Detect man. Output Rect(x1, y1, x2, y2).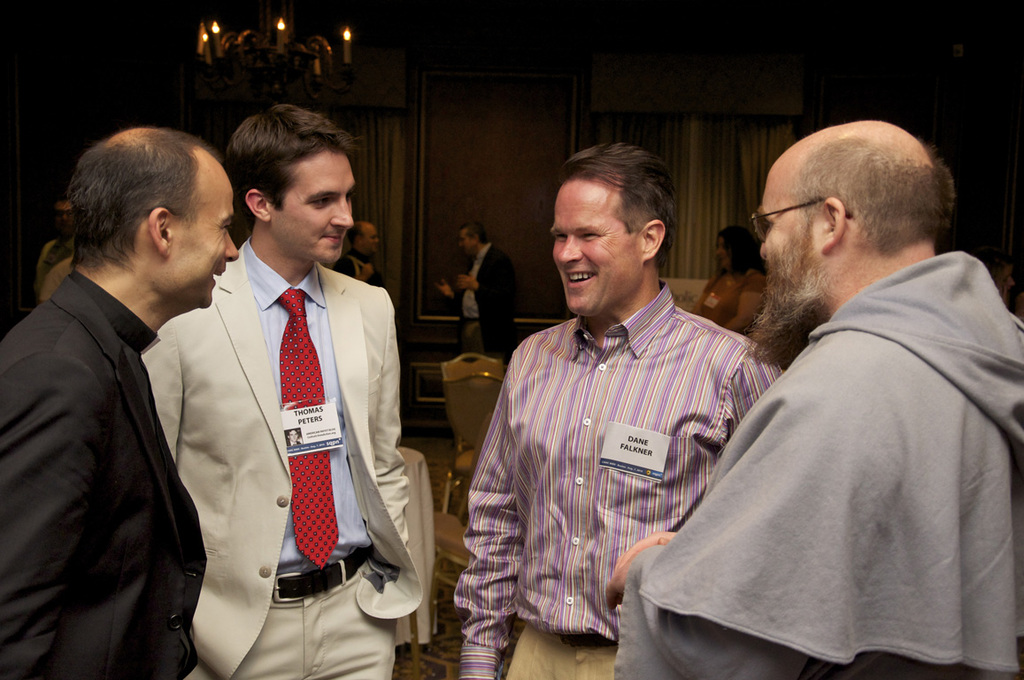
Rect(12, 98, 248, 674).
